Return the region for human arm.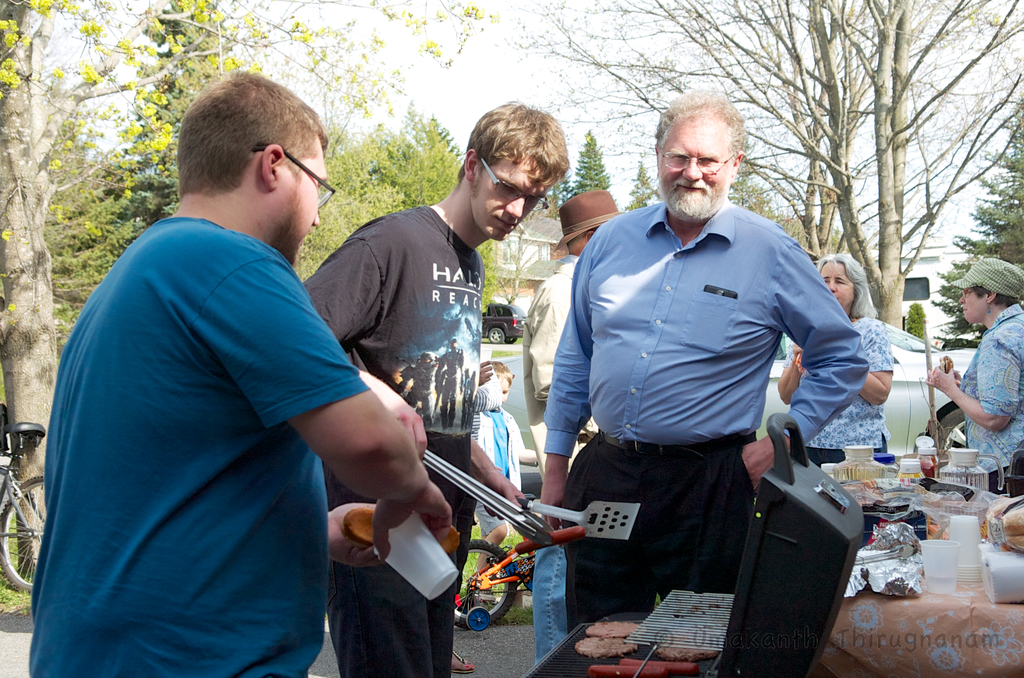
x1=471, y1=360, x2=502, y2=412.
